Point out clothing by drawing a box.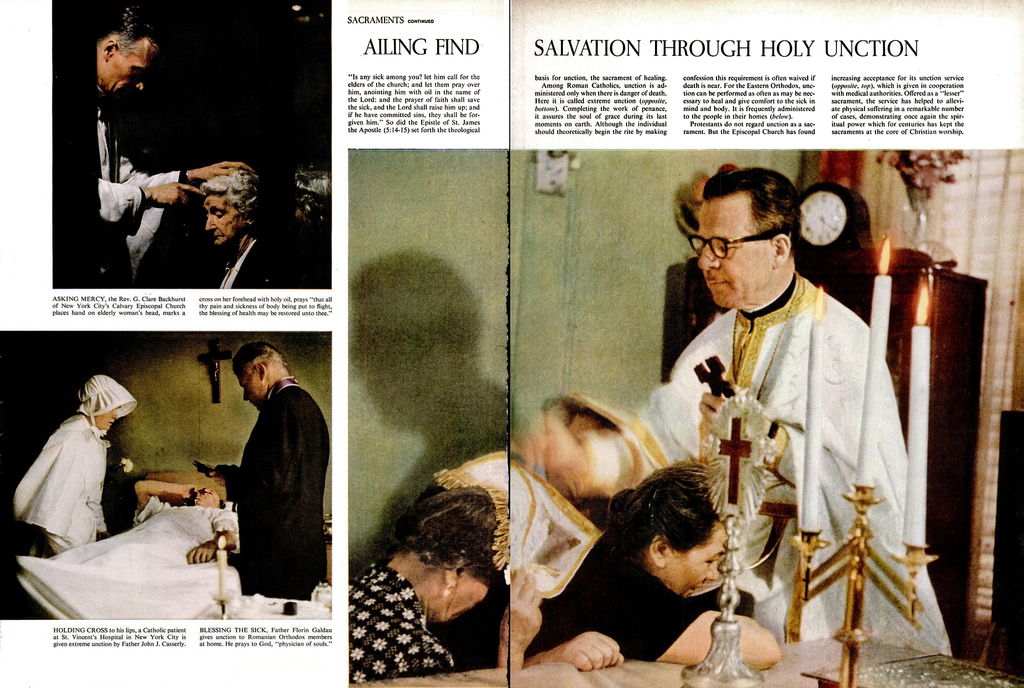
box(198, 350, 324, 619).
